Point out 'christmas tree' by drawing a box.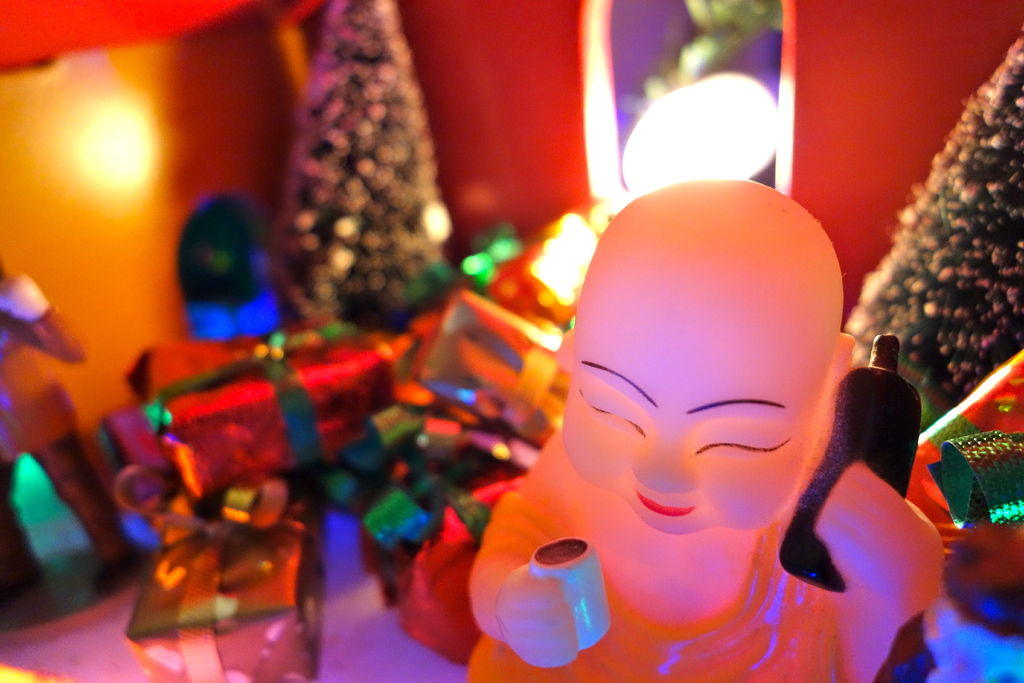
[x1=260, y1=0, x2=467, y2=357].
